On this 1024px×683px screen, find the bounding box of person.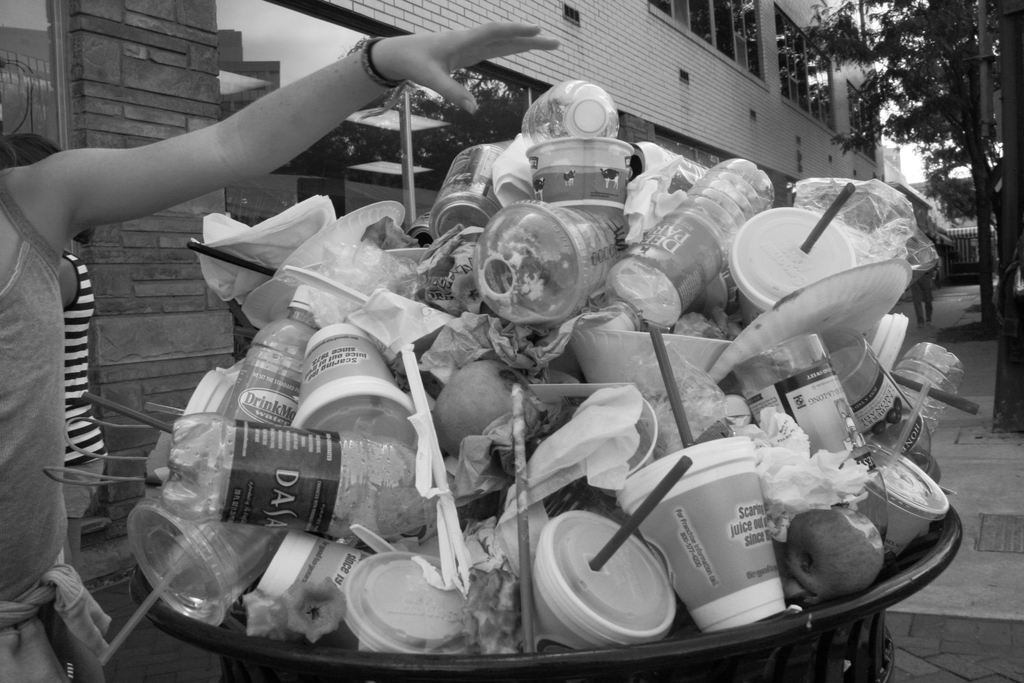
Bounding box: (x1=5, y1=131, x2=111, y2=564).
